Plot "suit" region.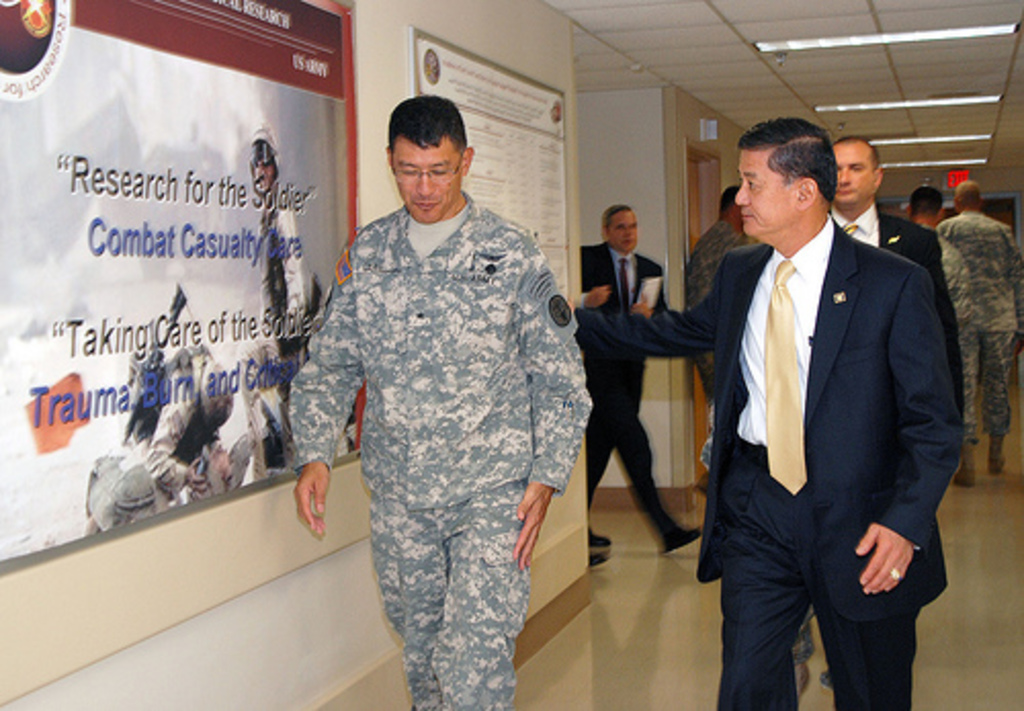
Plotted at x1=825, y1=205, x2=971, y2=406.
